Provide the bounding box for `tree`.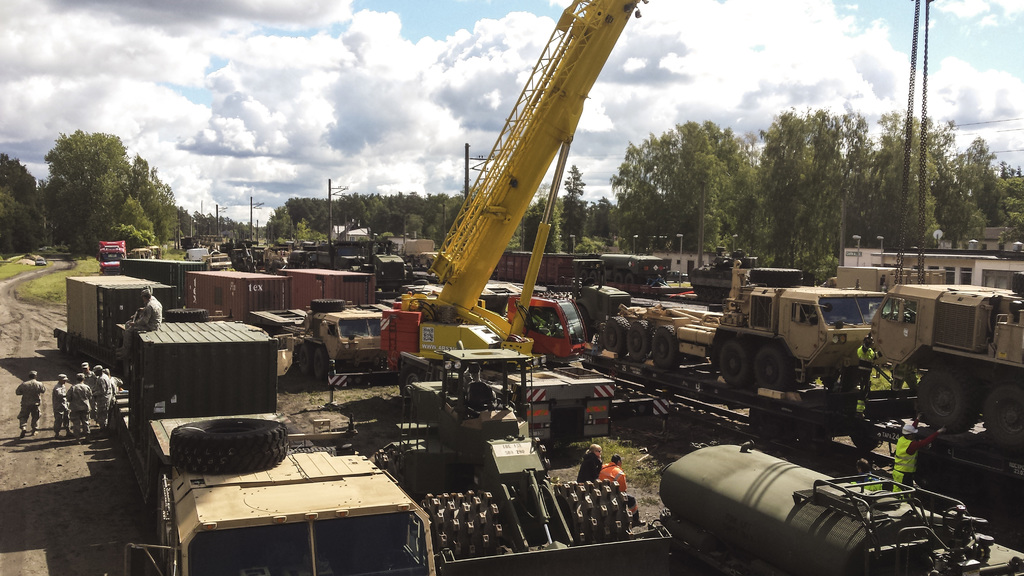
<bbox>25, 119, 172, 241</bbox>.
